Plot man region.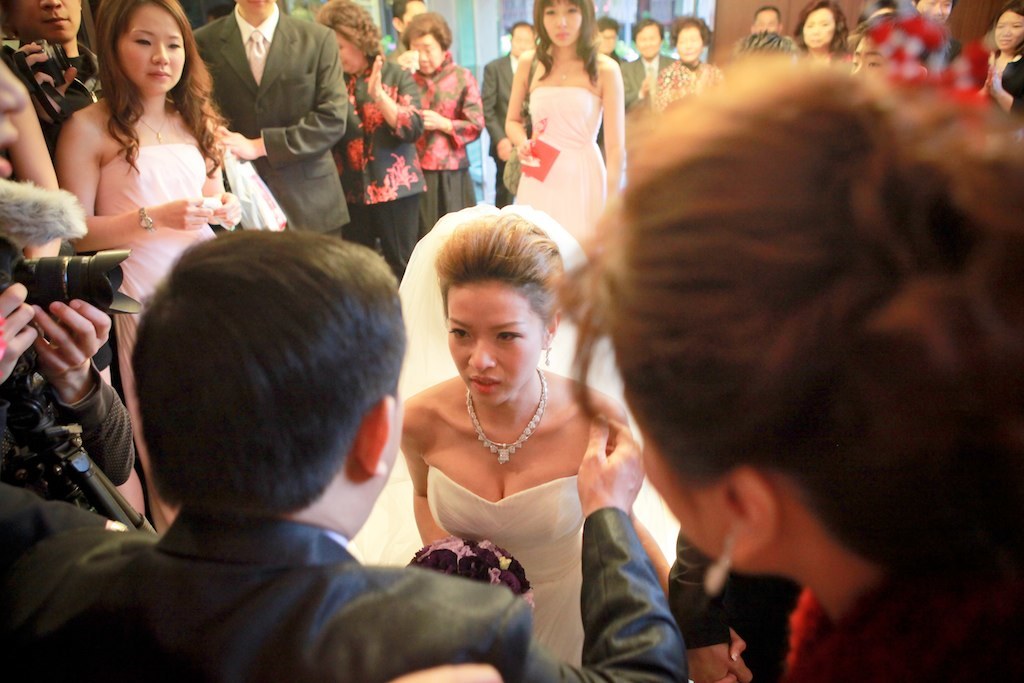
Plotted at box(742, 2, 784, 37).
